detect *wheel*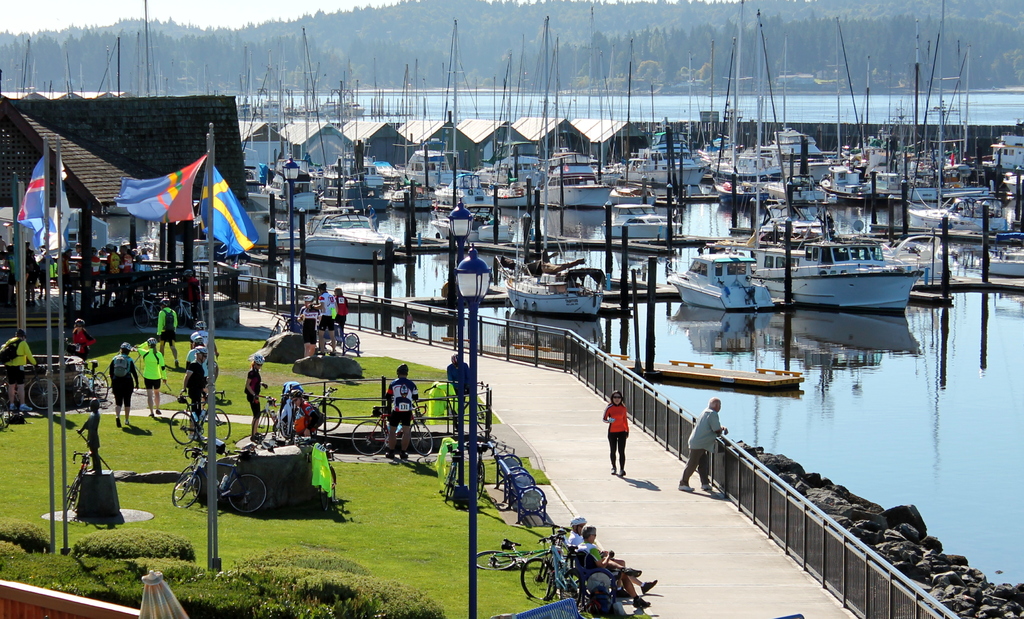
68:376:83:405
